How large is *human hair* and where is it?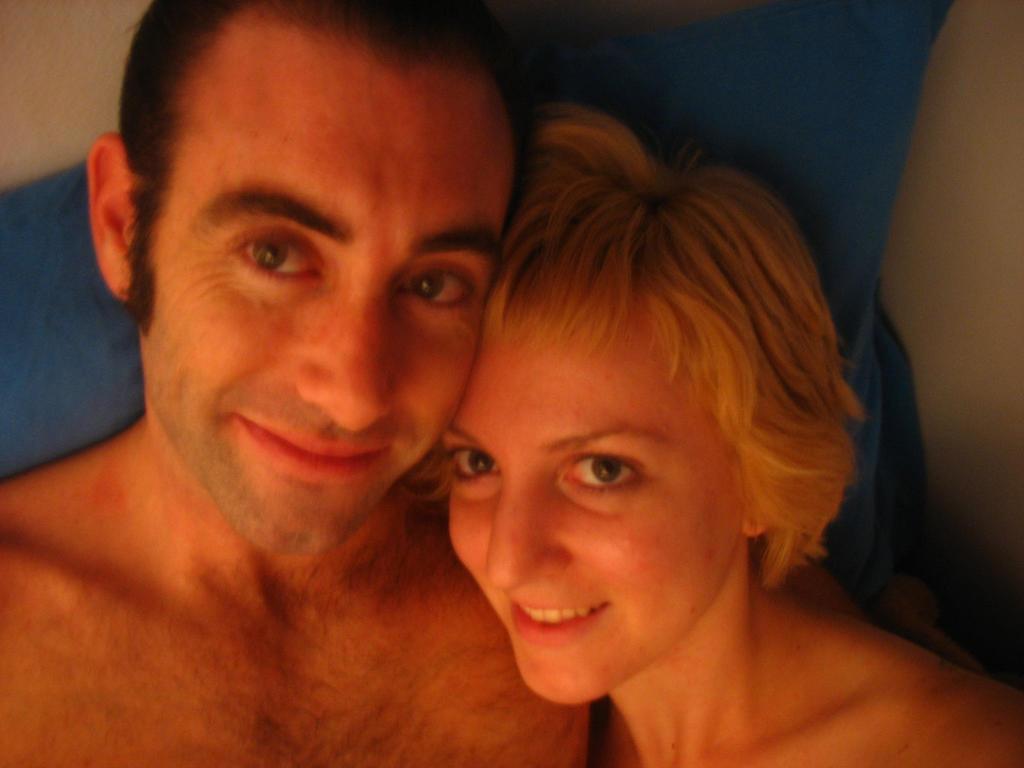
Bounding box: region(449, 94, 860, 648).
